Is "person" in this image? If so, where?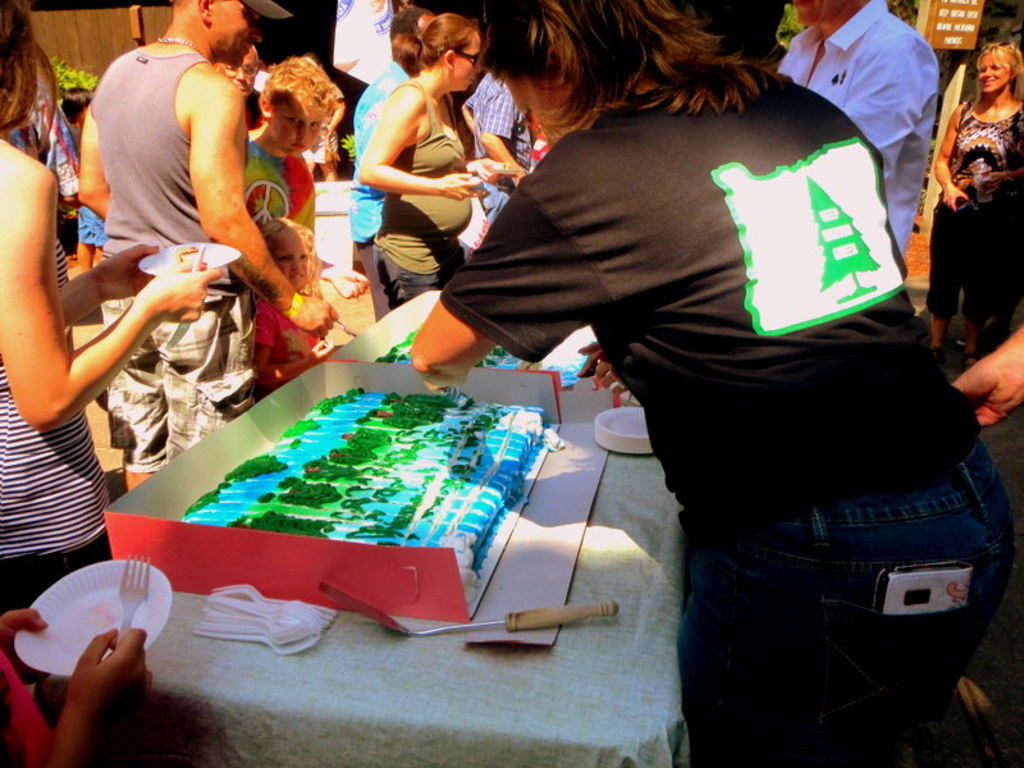
Yes, at 344,13,486,321.
